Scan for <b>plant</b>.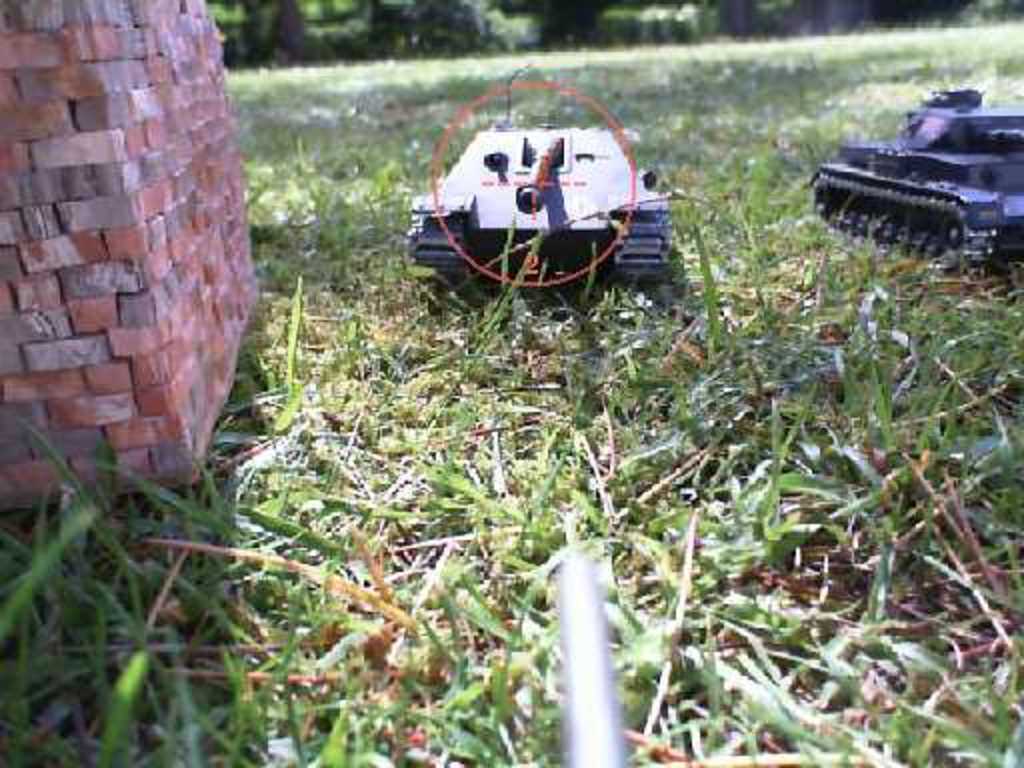
Scan result: locate(0, 394, 354, 732).
